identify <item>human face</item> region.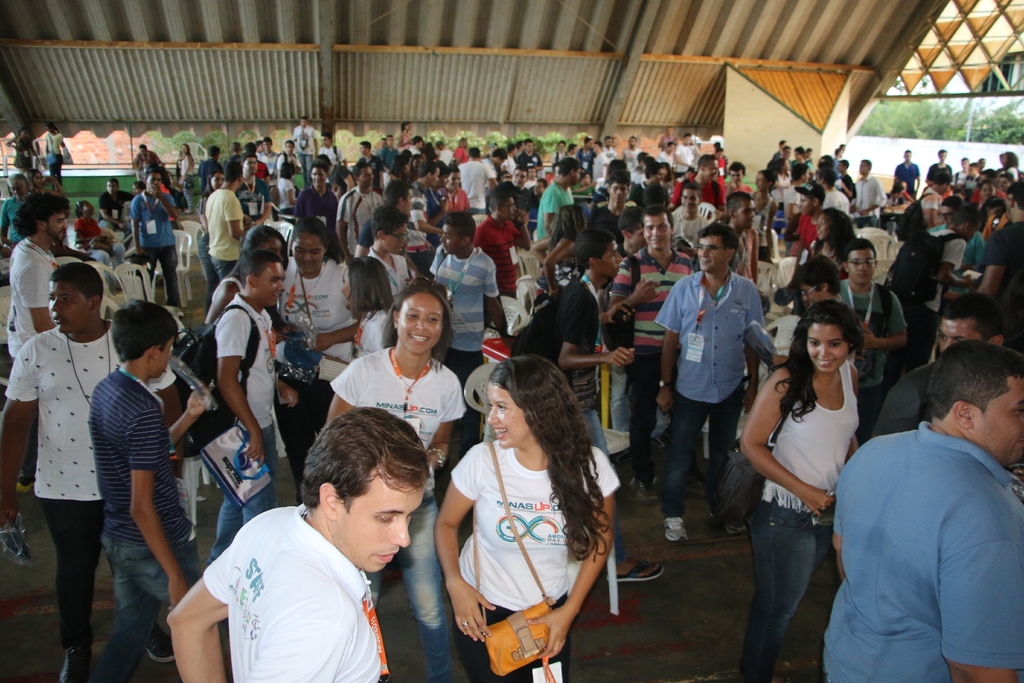
Region: 678:190:700:213.
